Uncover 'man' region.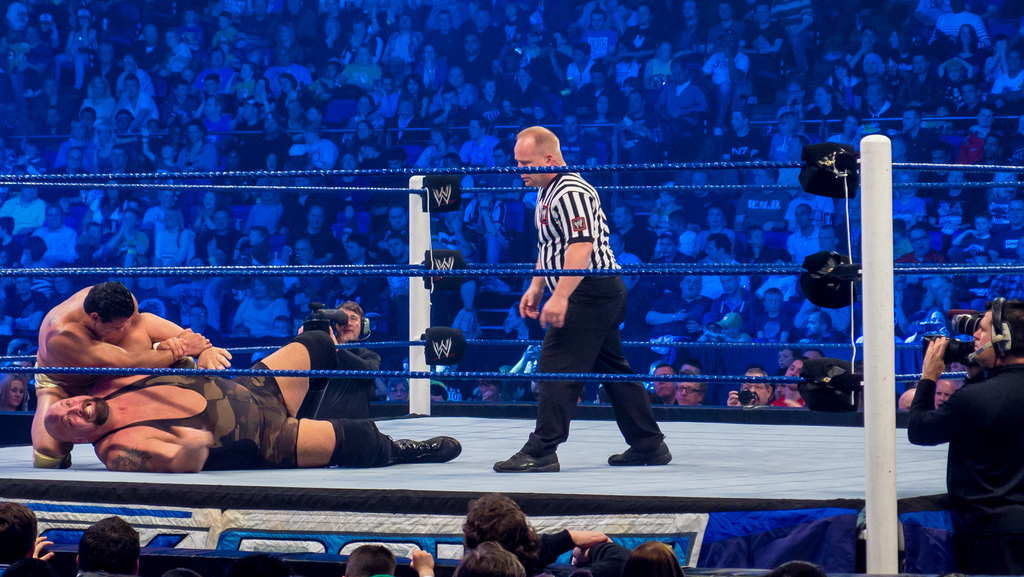
Uncovered: [451,541,543,576].
